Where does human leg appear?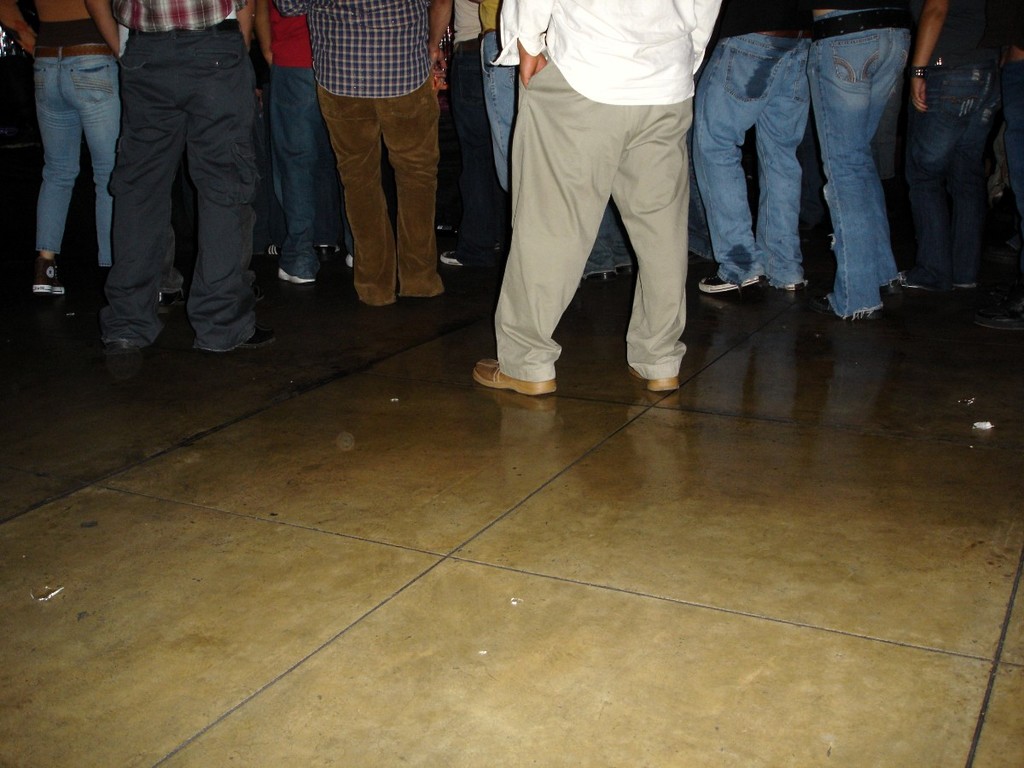
Appears at crop(185, 36, 275, 352).
